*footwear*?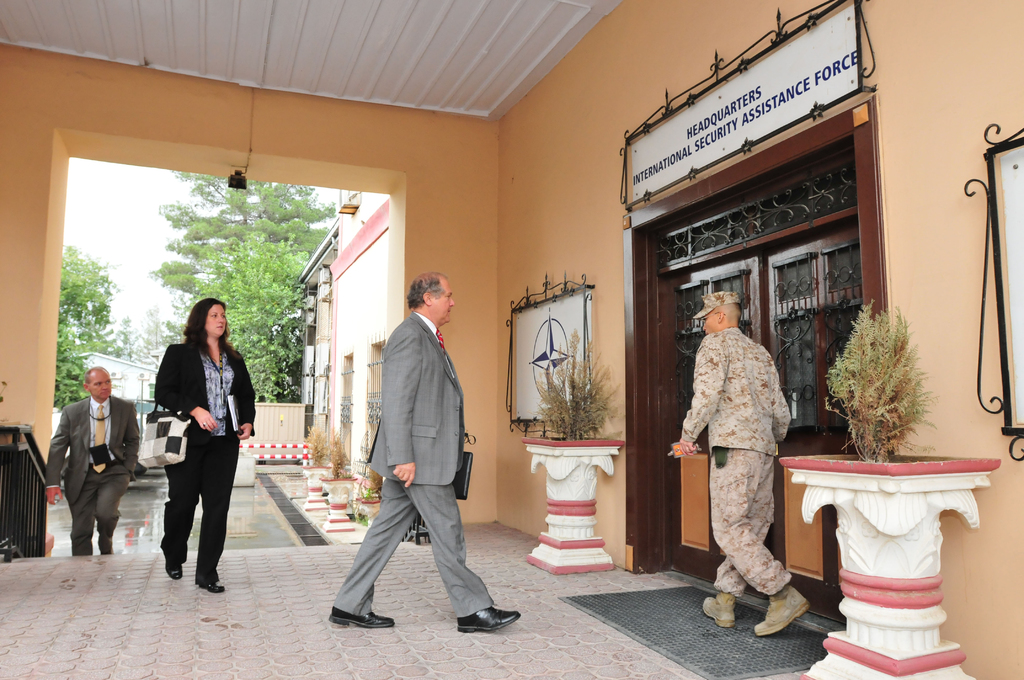
select_region(705, 594, 735, 628)
